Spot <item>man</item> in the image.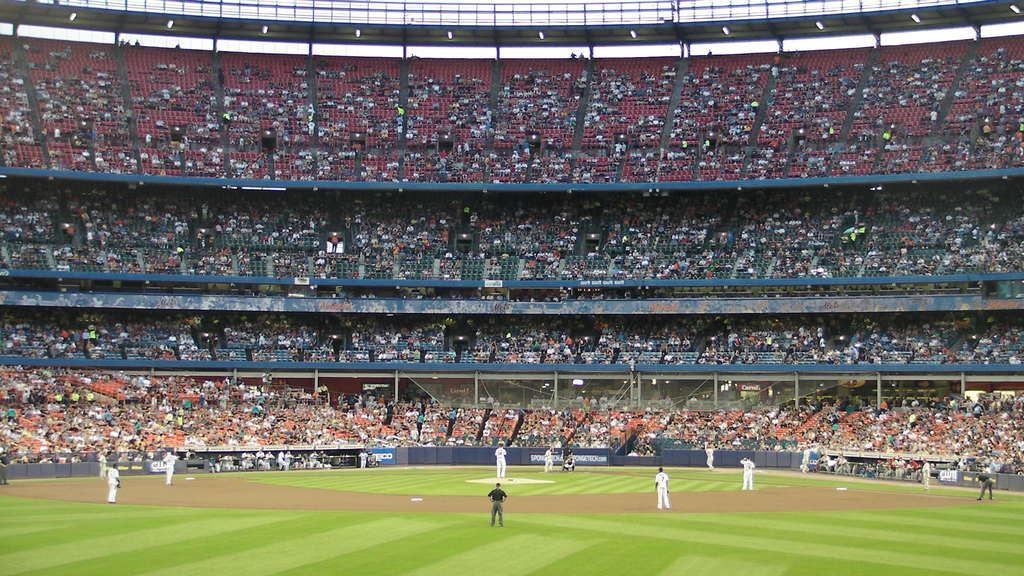
<item>man</item> found at (x1=163, y1=451, x2=176, y2=488).
